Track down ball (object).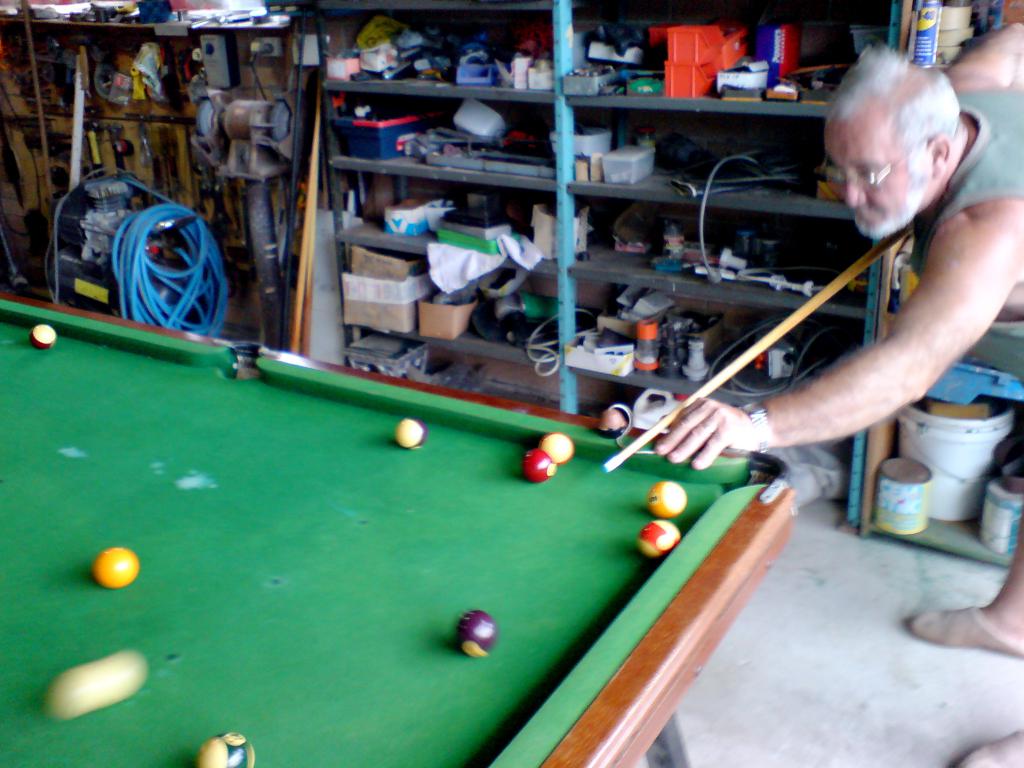
Tracked to x1=197, y1=732, x2=254, y2=767.
